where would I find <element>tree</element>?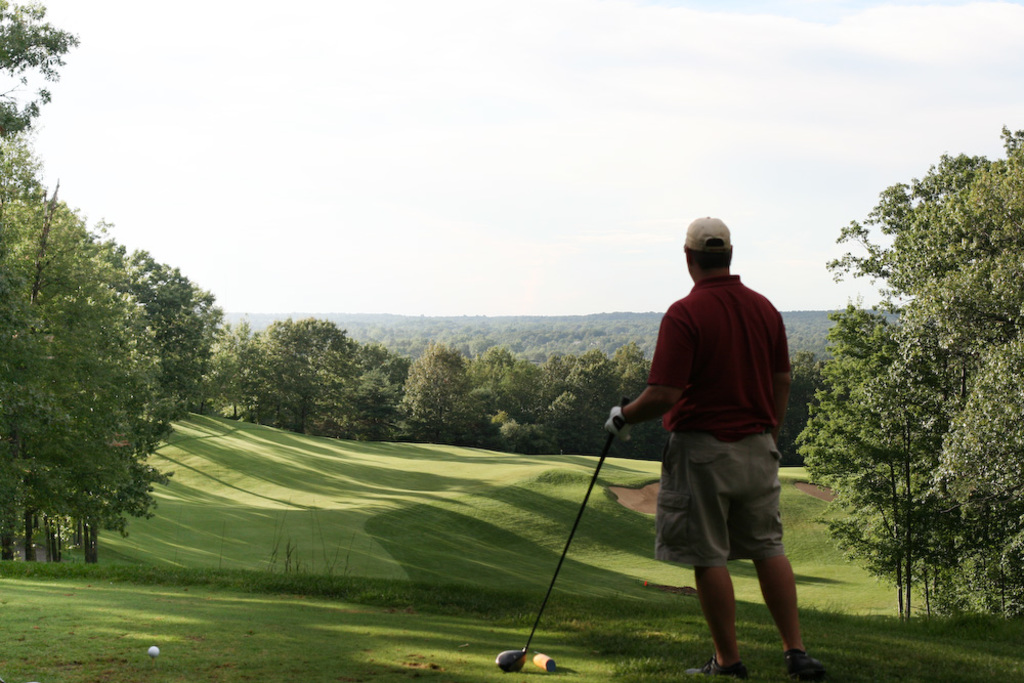
At {"left": 817, "top": 130, "right": 1004, "bottom": 633}.
